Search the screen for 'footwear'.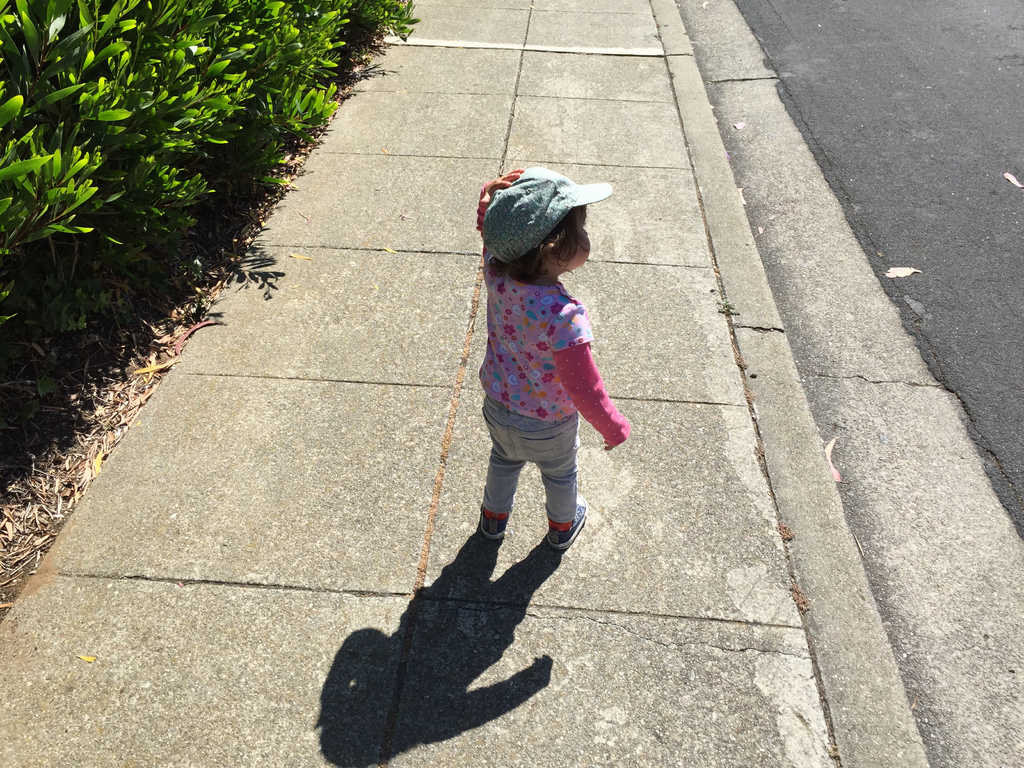
Found at (x1=477, y1=492, x2=518, y2=540).
